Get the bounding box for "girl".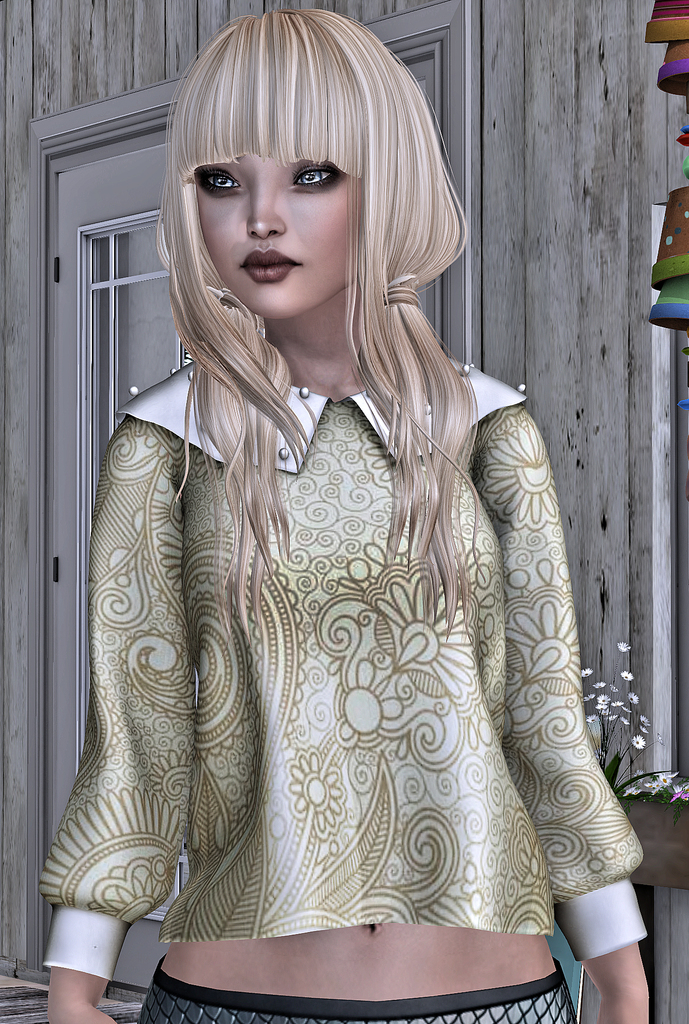
rect(41, 10, 646, 1023).
